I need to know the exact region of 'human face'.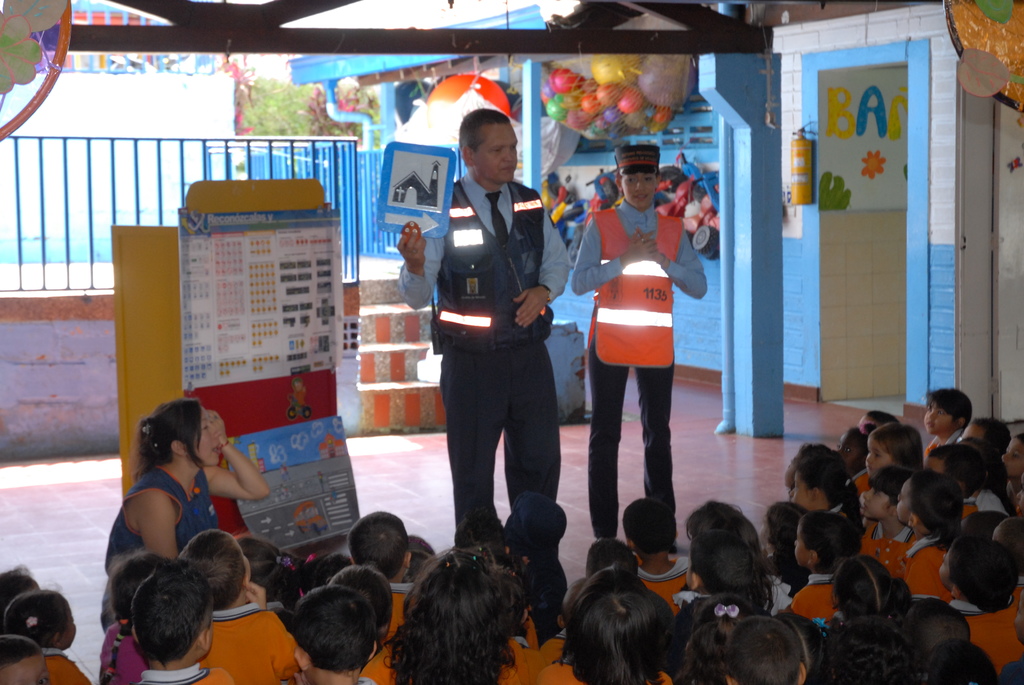
Region: pyautogui.locateOnScreen(1001, 436, 1023, 480).
